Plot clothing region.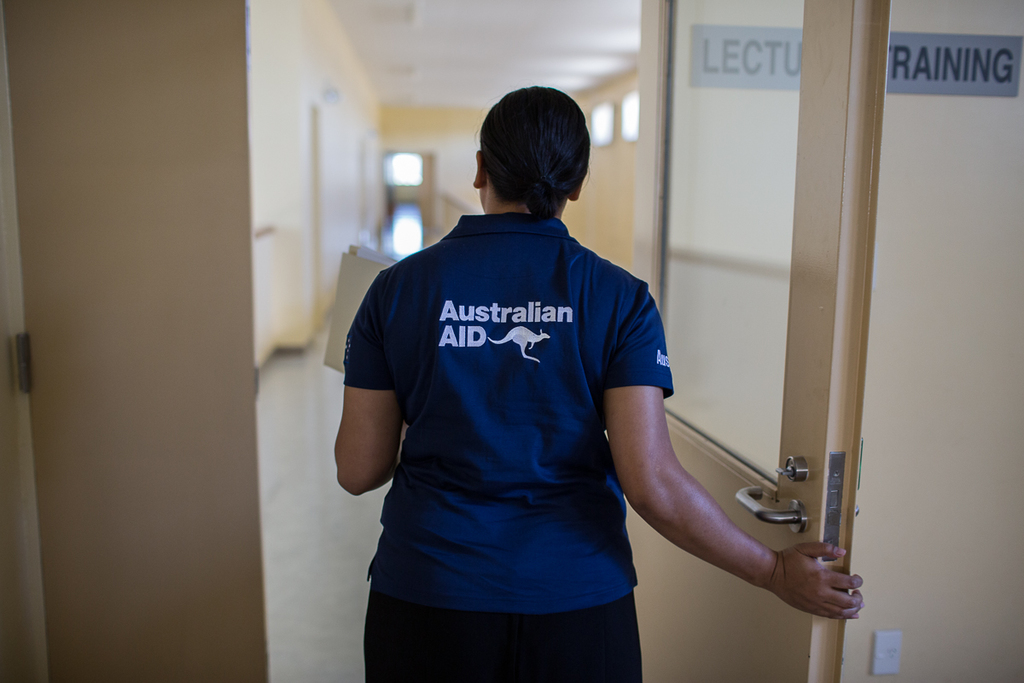
Plotted at 326,202,682,682.
